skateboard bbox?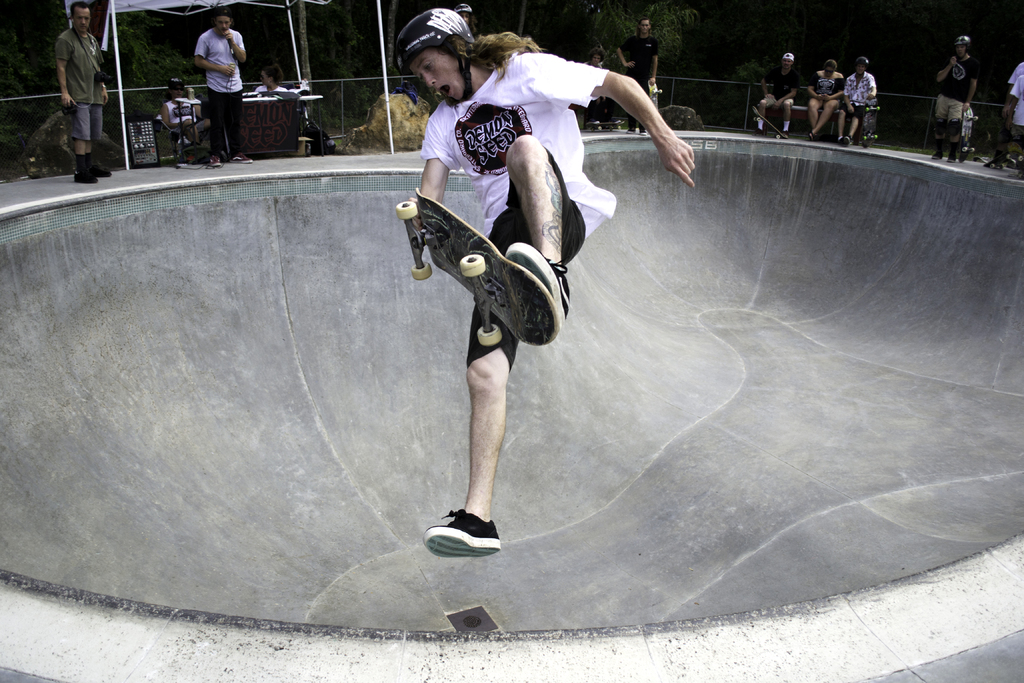
rect(647, 79, 663, 134)
